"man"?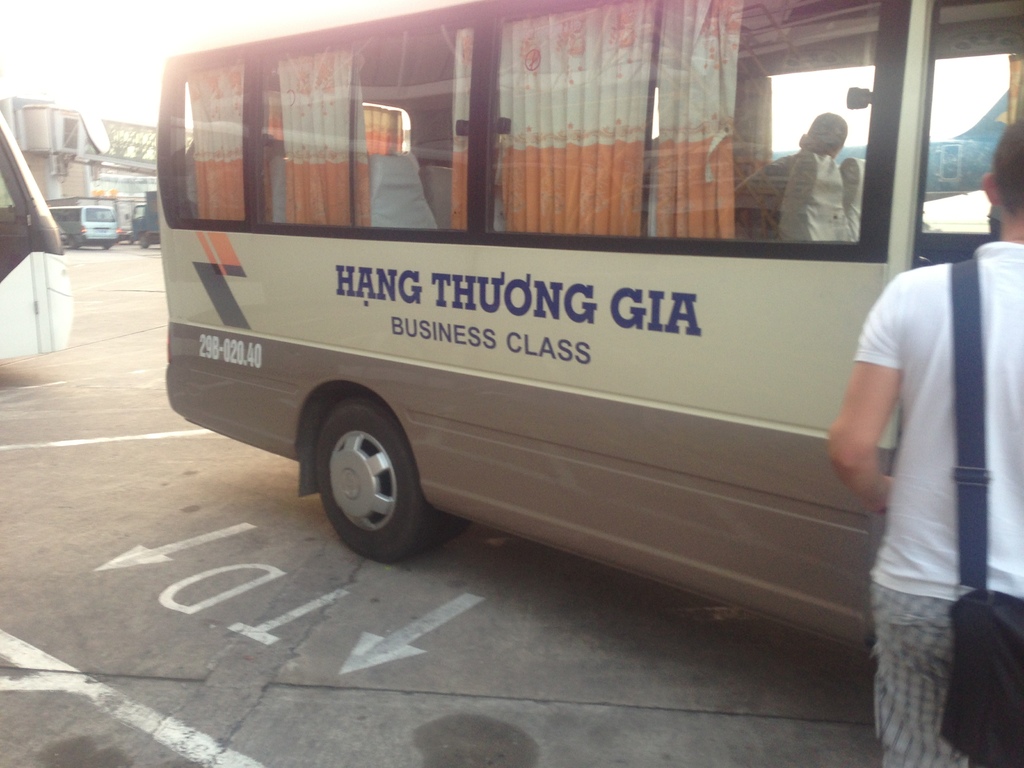
locate(738, 99, 853, 253)
